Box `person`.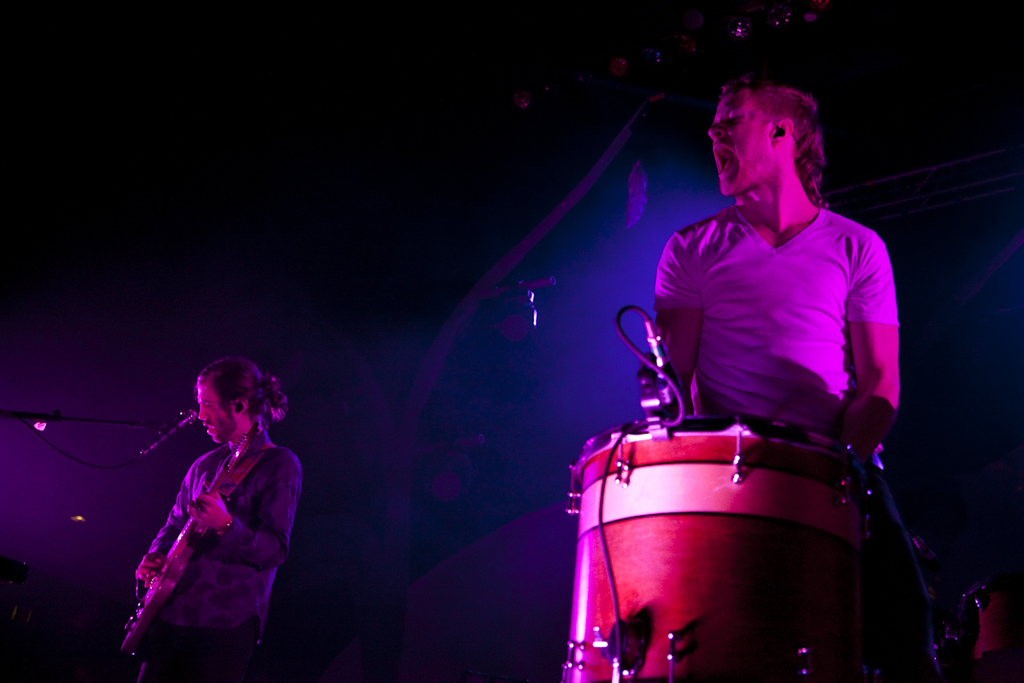
box(88, 341, 305, 677).
